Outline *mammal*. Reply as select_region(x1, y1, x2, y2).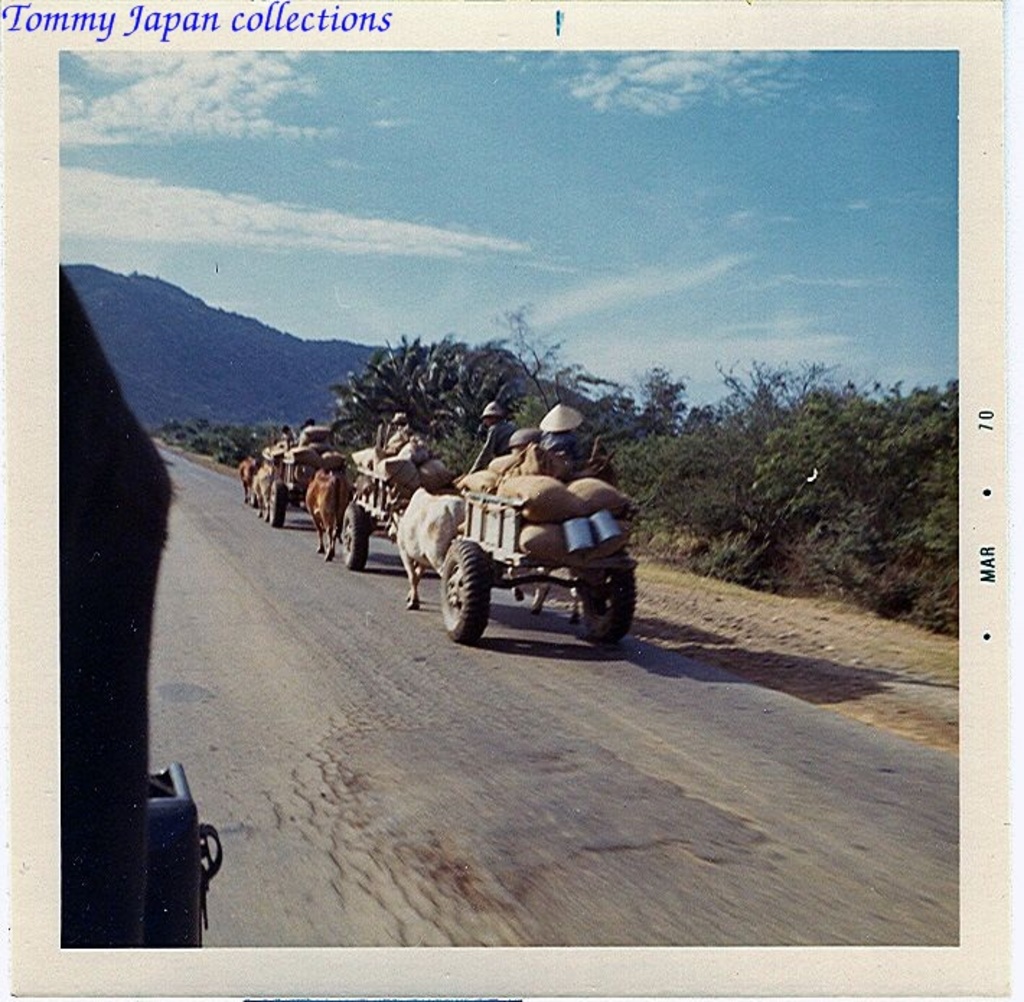
select_region(281, 430, 291, 453).
